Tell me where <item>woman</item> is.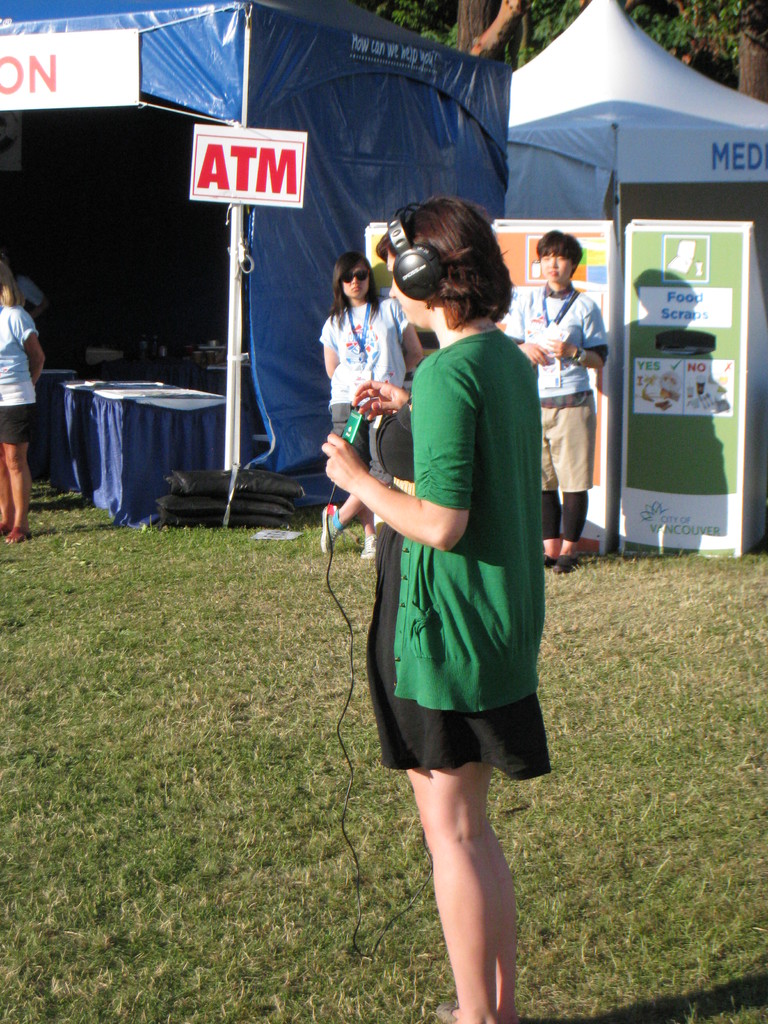
<item>woman</item> is at box=[335, 186, 578, 900].
